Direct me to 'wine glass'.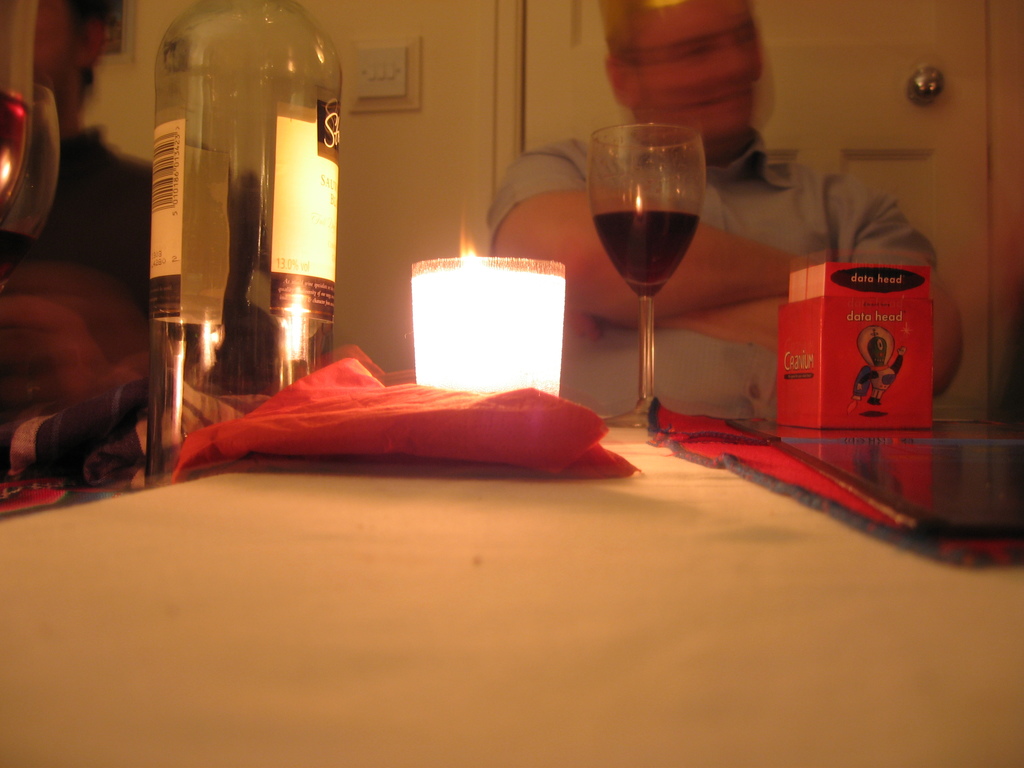
Direction: 3,85,60,301.
